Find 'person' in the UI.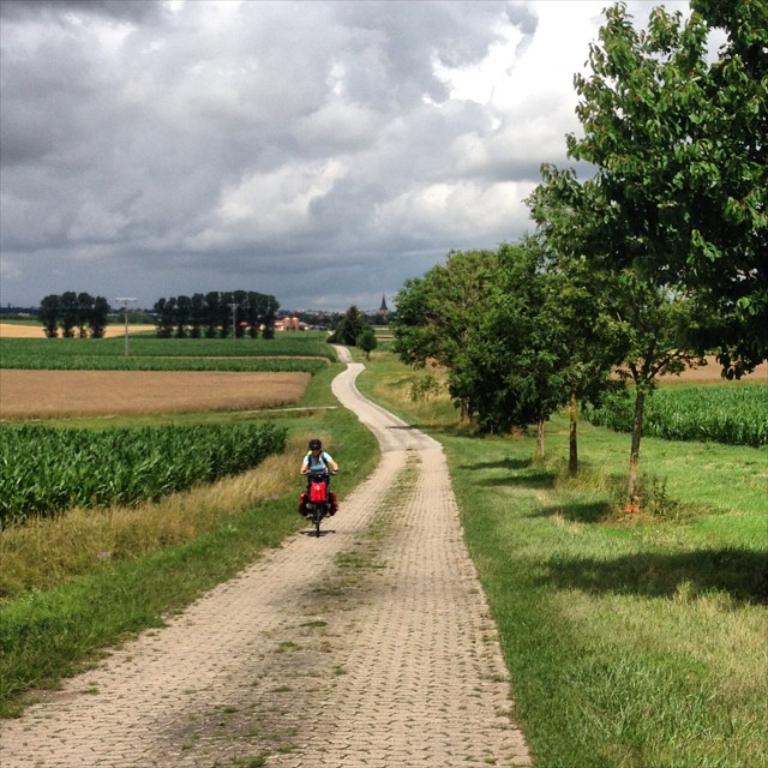
UI element at [left=299, top=433, right=341, bottom=522].
